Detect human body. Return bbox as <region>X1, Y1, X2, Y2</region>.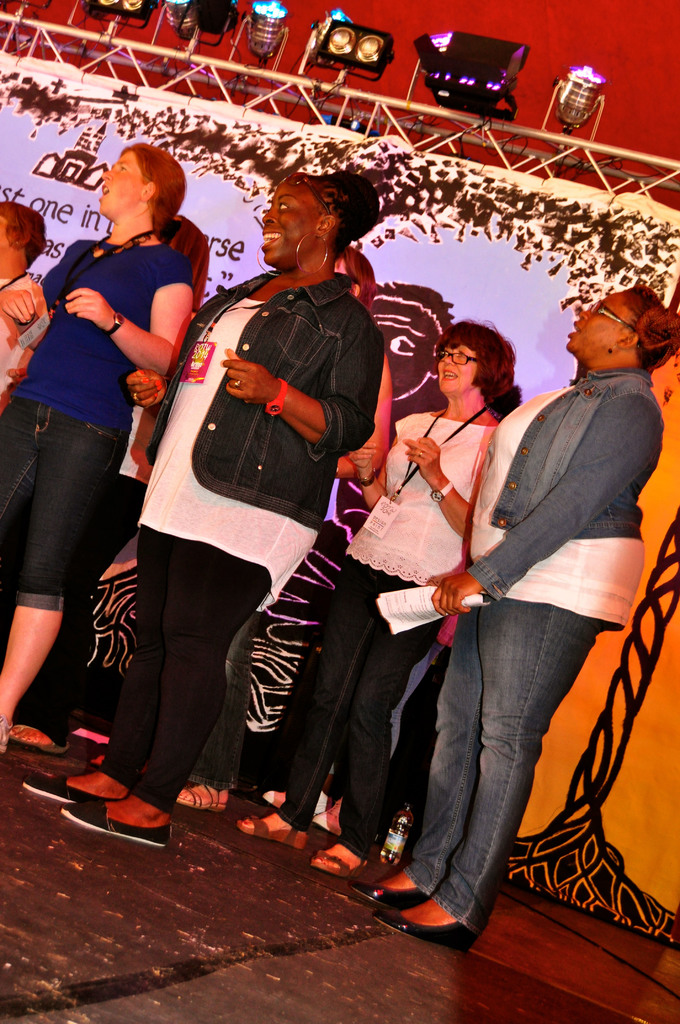
<region>105, 268, 383, 836</region>.
